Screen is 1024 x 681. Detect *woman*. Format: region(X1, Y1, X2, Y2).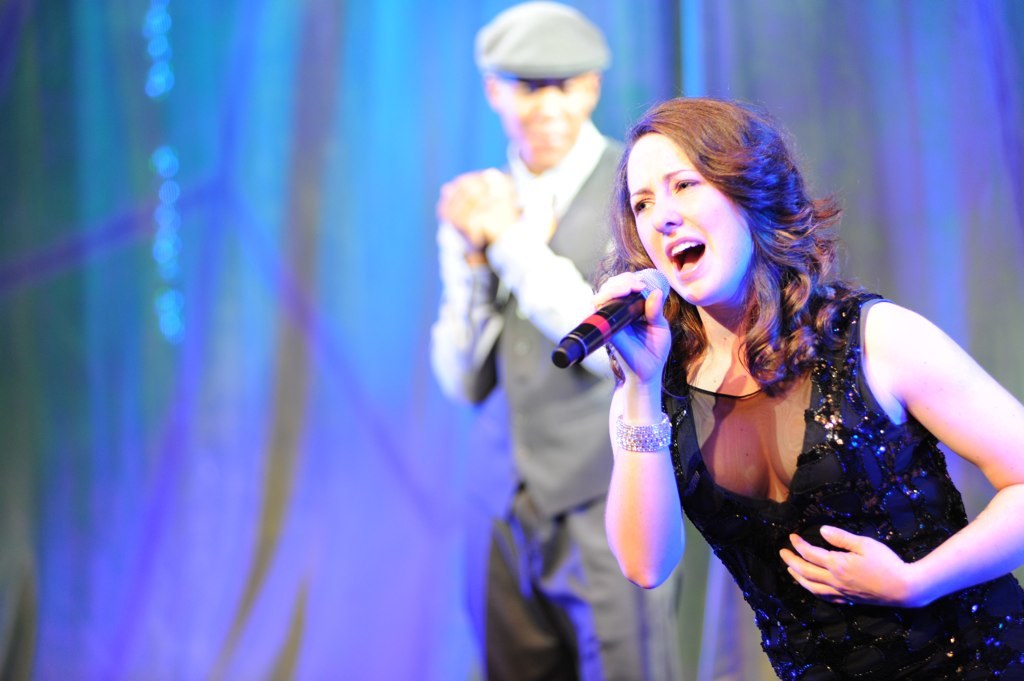
region(590, 94, 1023, 680).
